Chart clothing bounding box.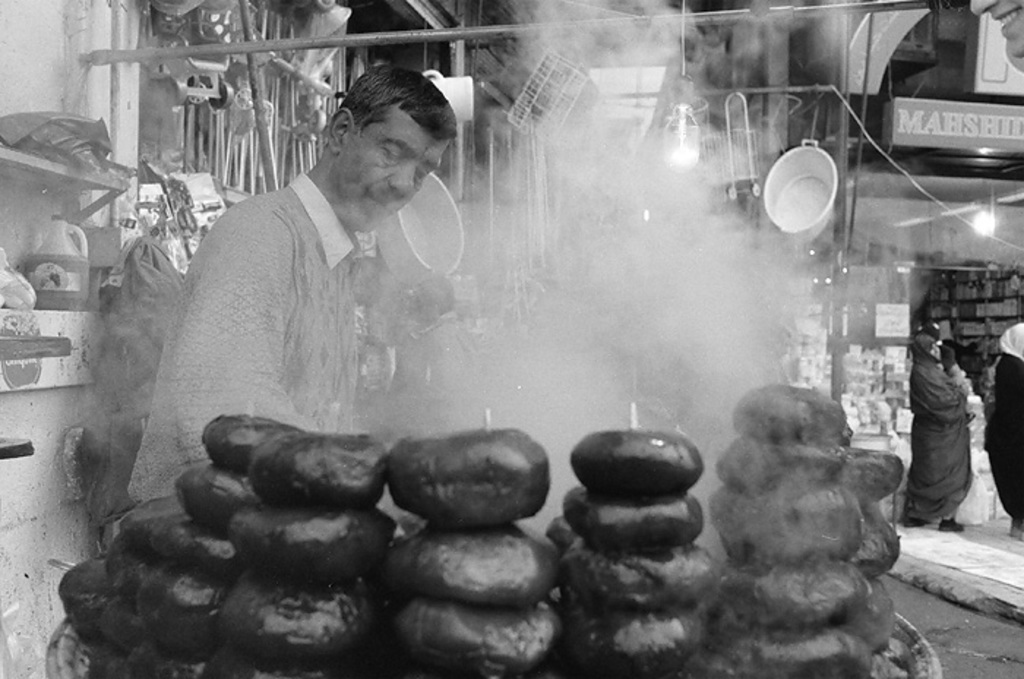
Charted: box(120, 164, 358, 517).
